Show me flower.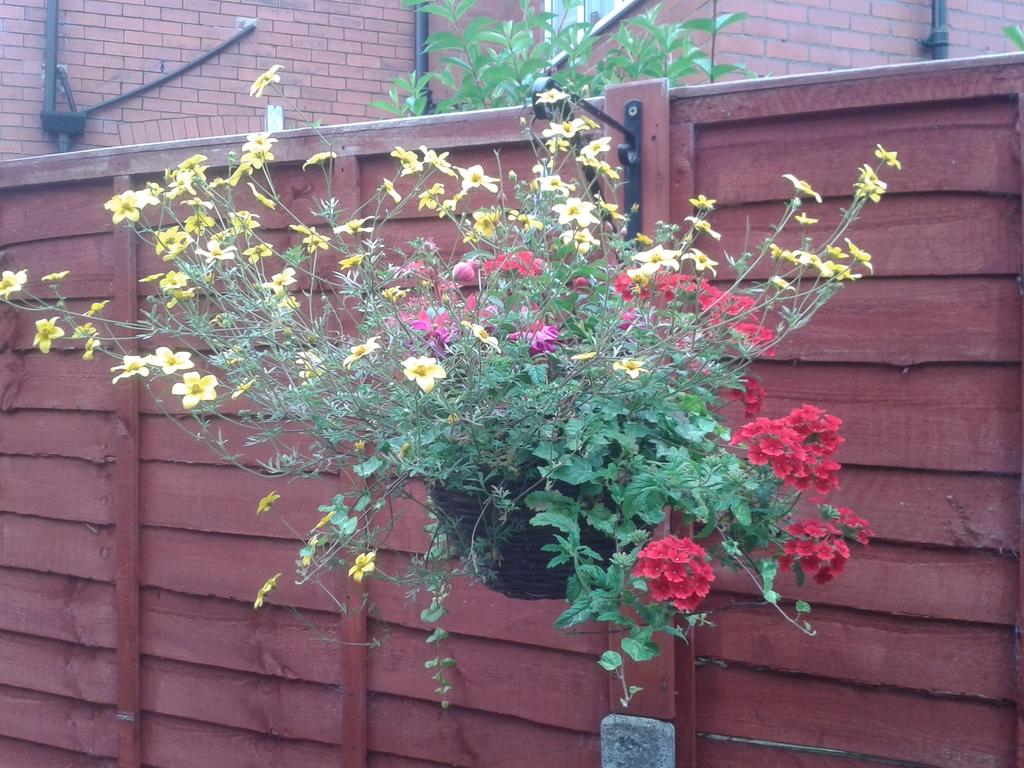
flower is here: (680, 243, 717, 275).
